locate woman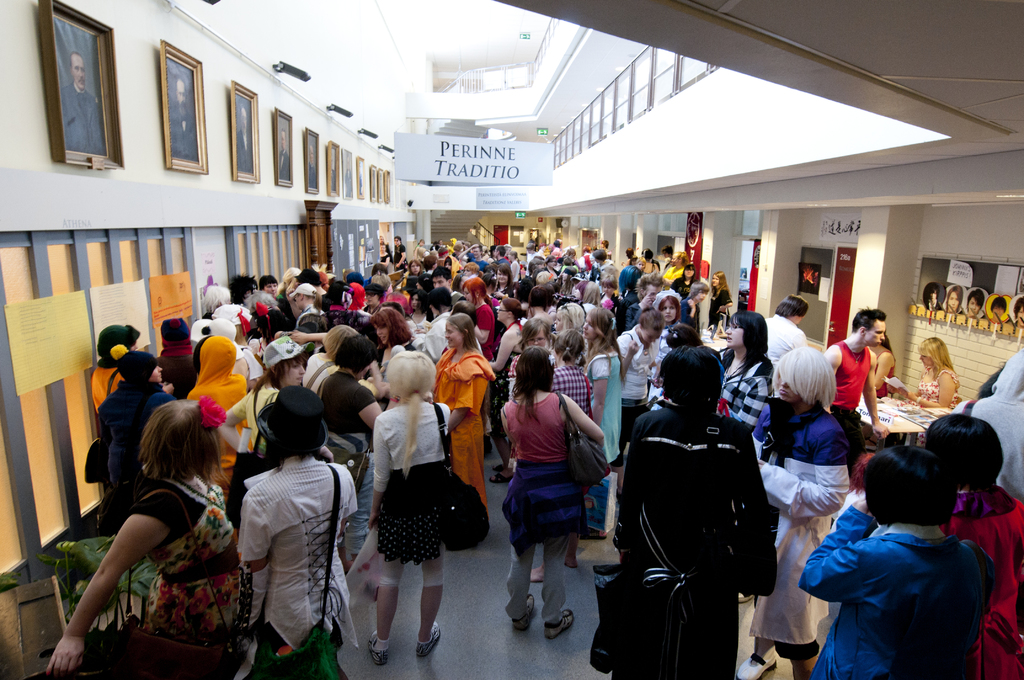
290,281,328,331
